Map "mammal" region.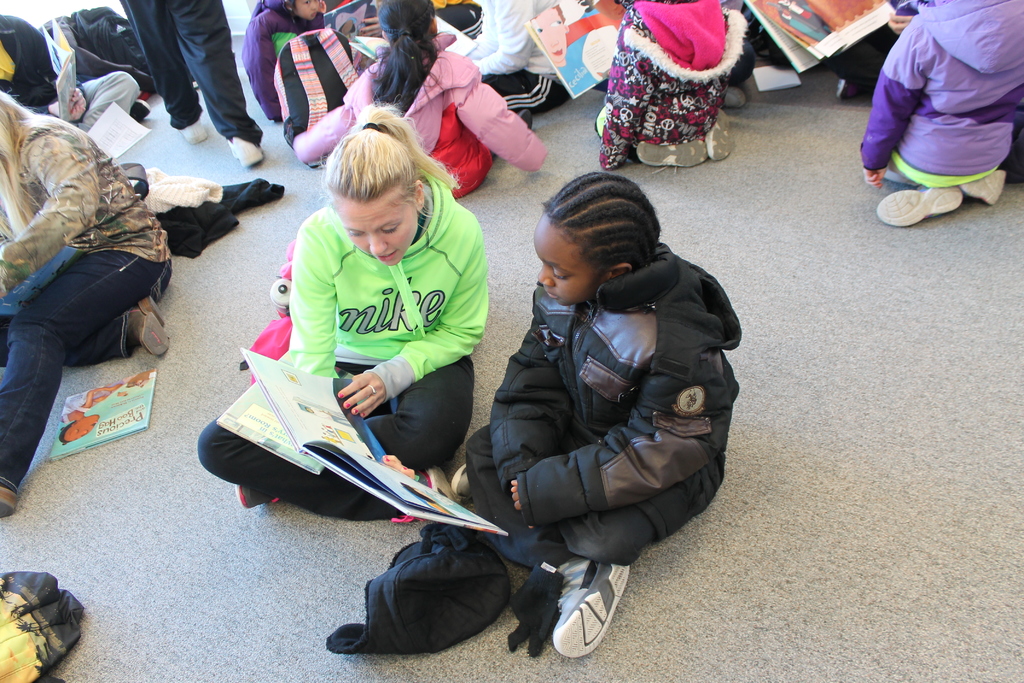
Mapped to box=[868, 0, 1023, 202].
